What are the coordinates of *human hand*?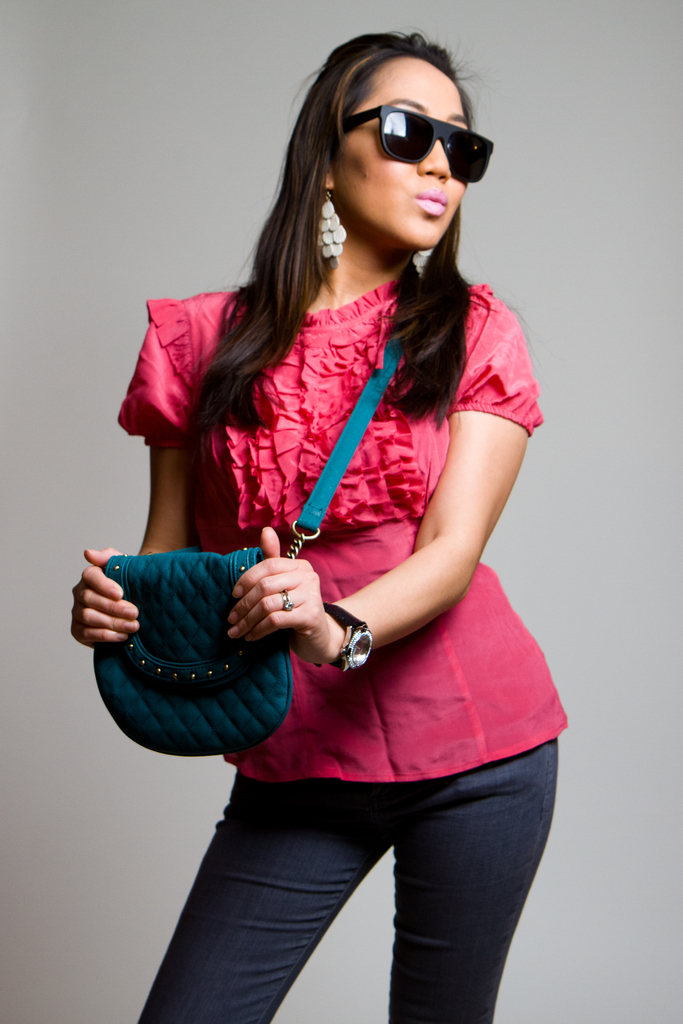
left=222, top=538, right=352, bottom=665.
